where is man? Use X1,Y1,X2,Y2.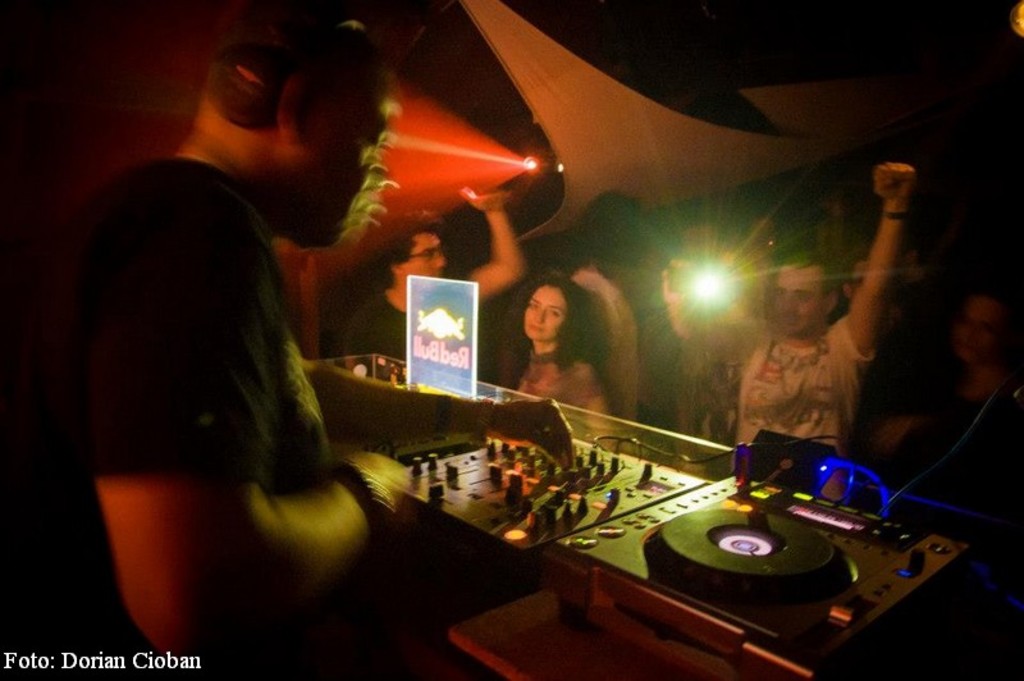
654,154,918,484.
